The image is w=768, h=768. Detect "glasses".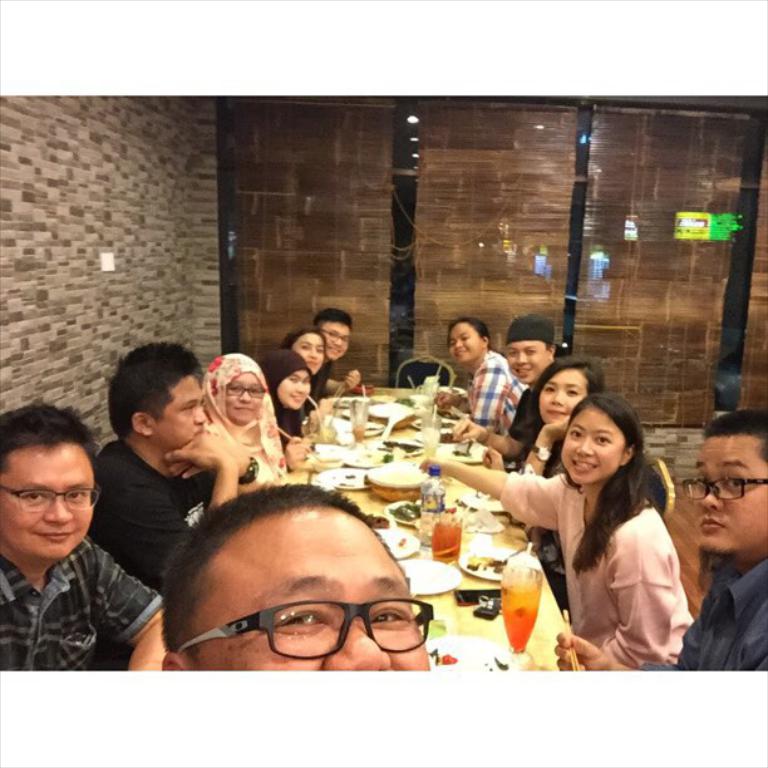
Detection: {"x1": 171, "y1": 595, "x2": 439, "y2": 664}.
